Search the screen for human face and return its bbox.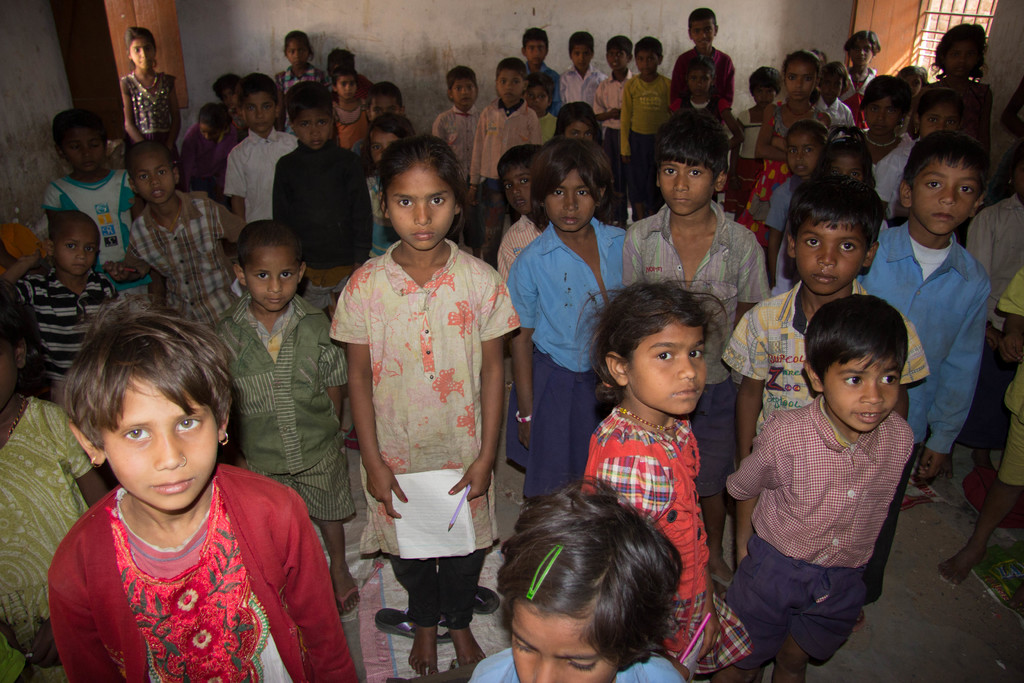
Found: x1=753 y1=89 x2=779 y2=111.
